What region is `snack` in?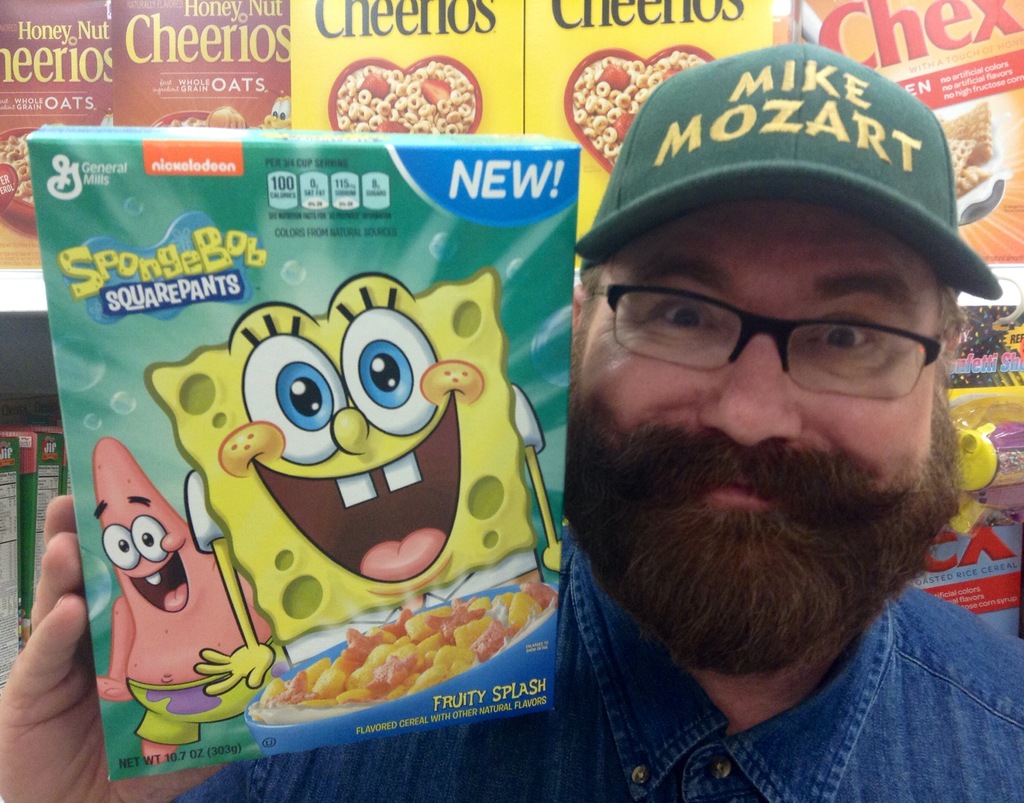
0:127:34:211.
